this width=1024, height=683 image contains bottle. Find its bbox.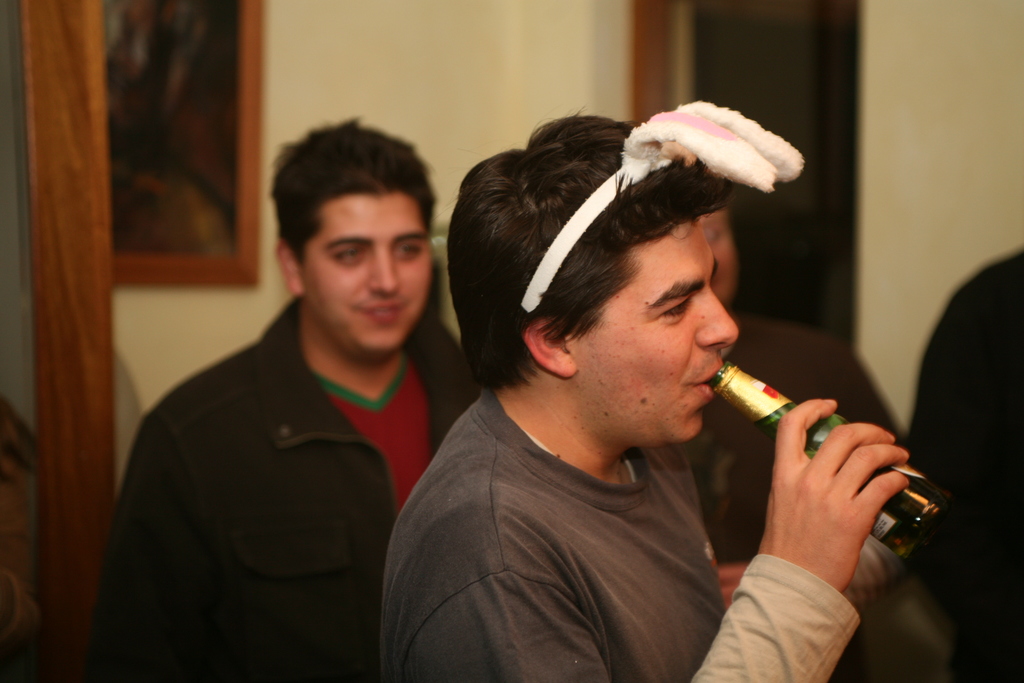
703,356,931,566.
